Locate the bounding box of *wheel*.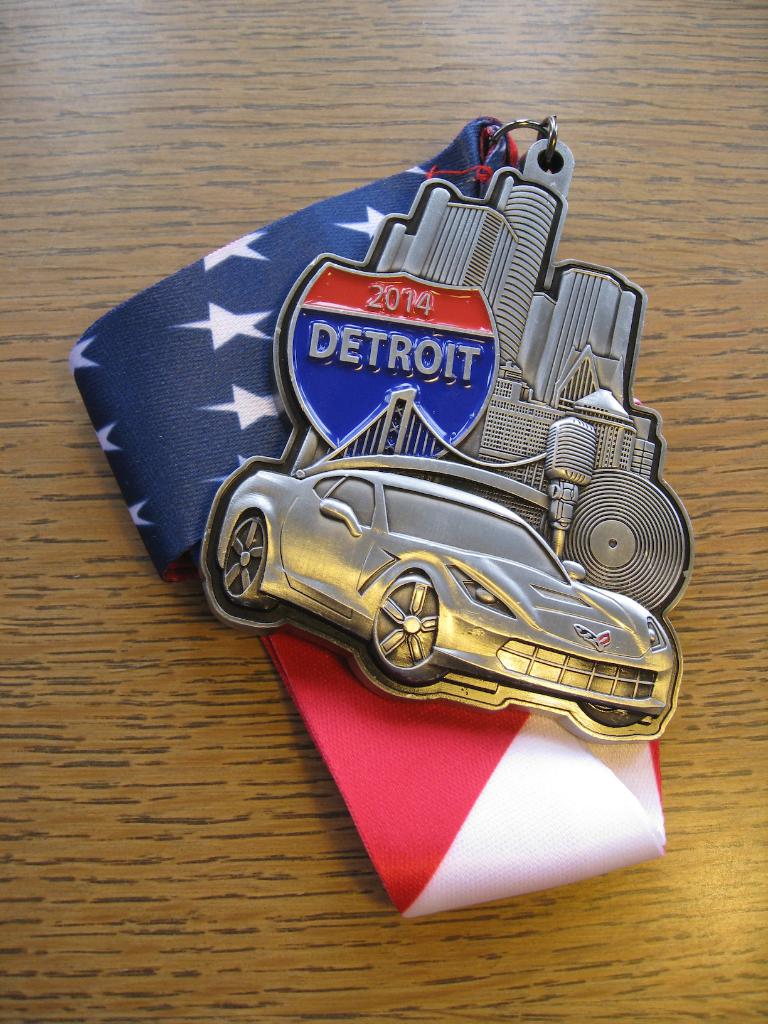
Bounding box: Rect(374, 573, 442, 684).
